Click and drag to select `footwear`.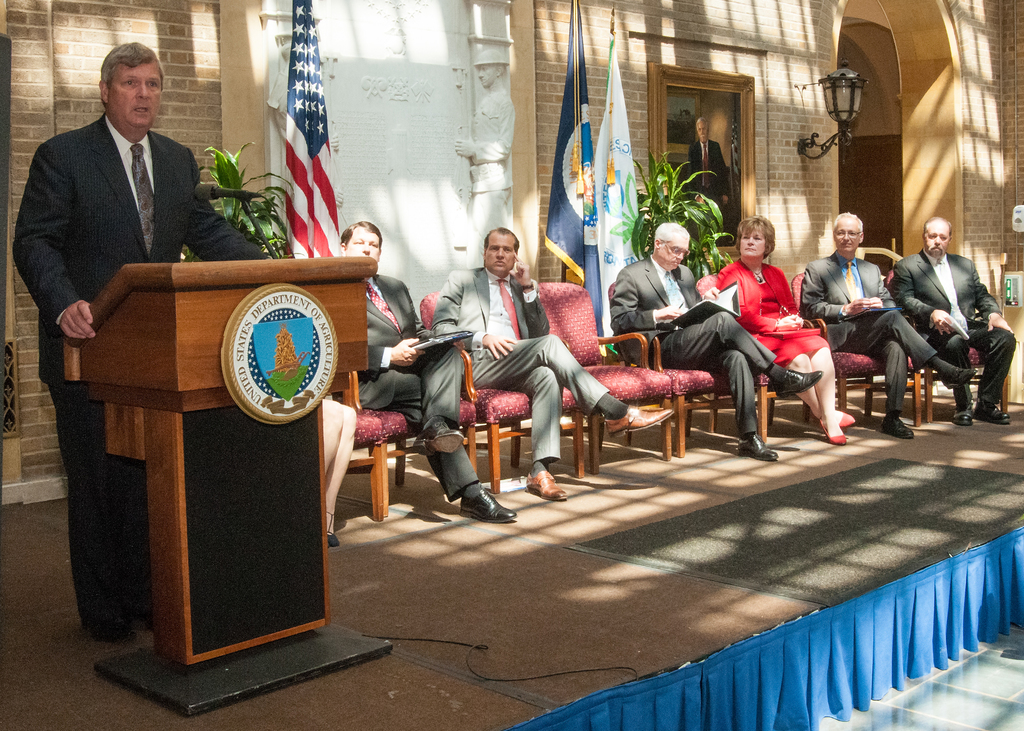
Selection: [x1=819, y1=419, x2=846, y2=444].
